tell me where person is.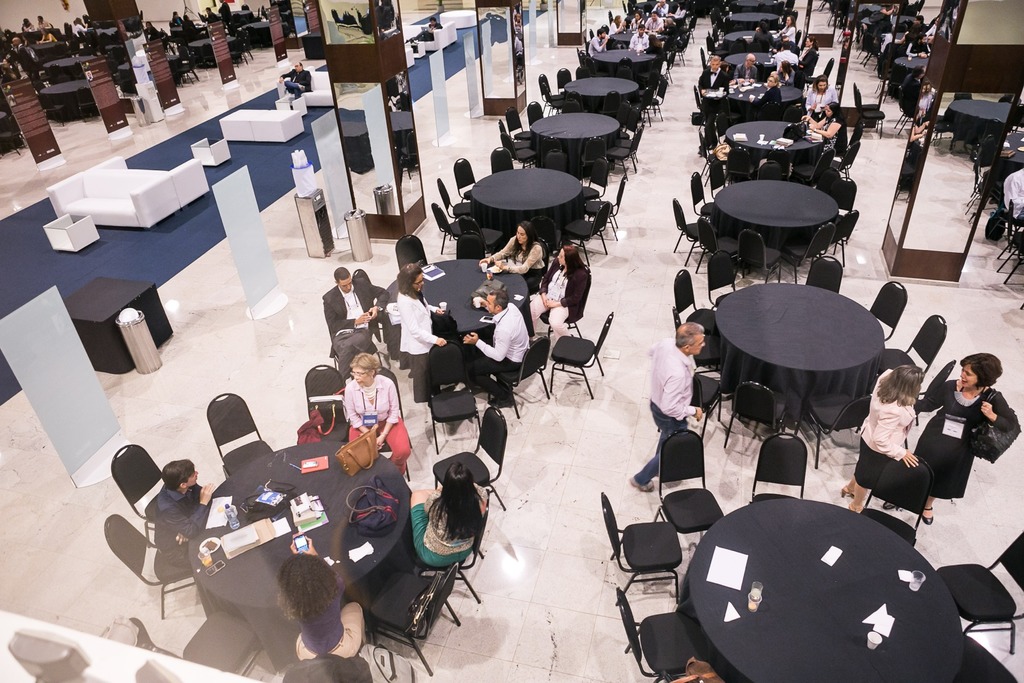
person is at select_region(927, 17, 941, 35).
